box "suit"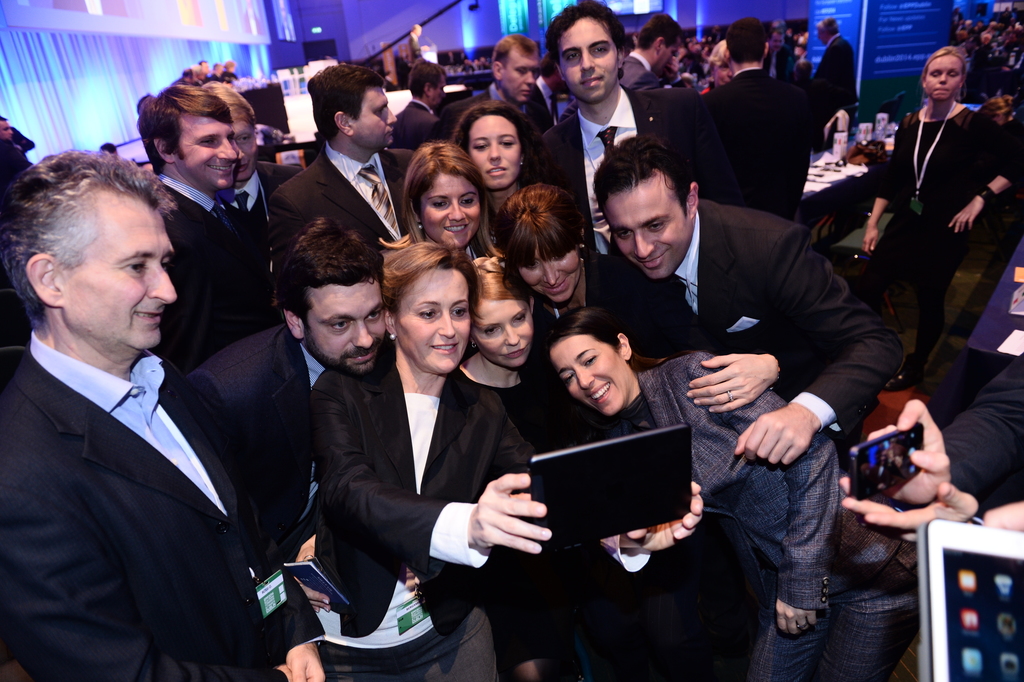
(x1=1, y1=334, x2=333, y2=681)
